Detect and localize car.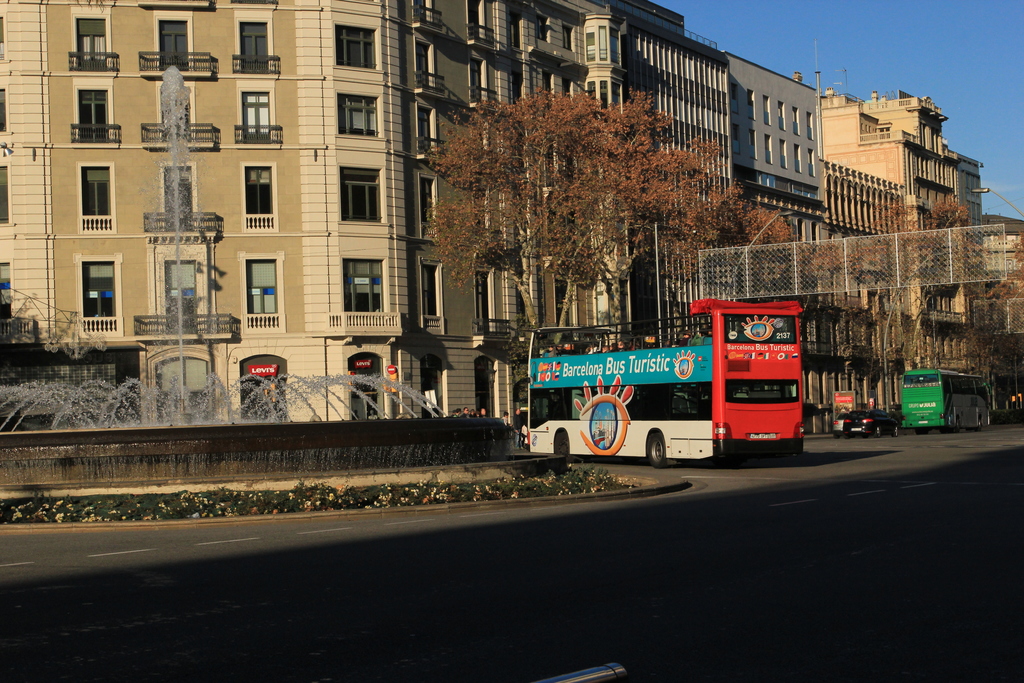
Localized at l=831, t=406, r=900, b=441.
